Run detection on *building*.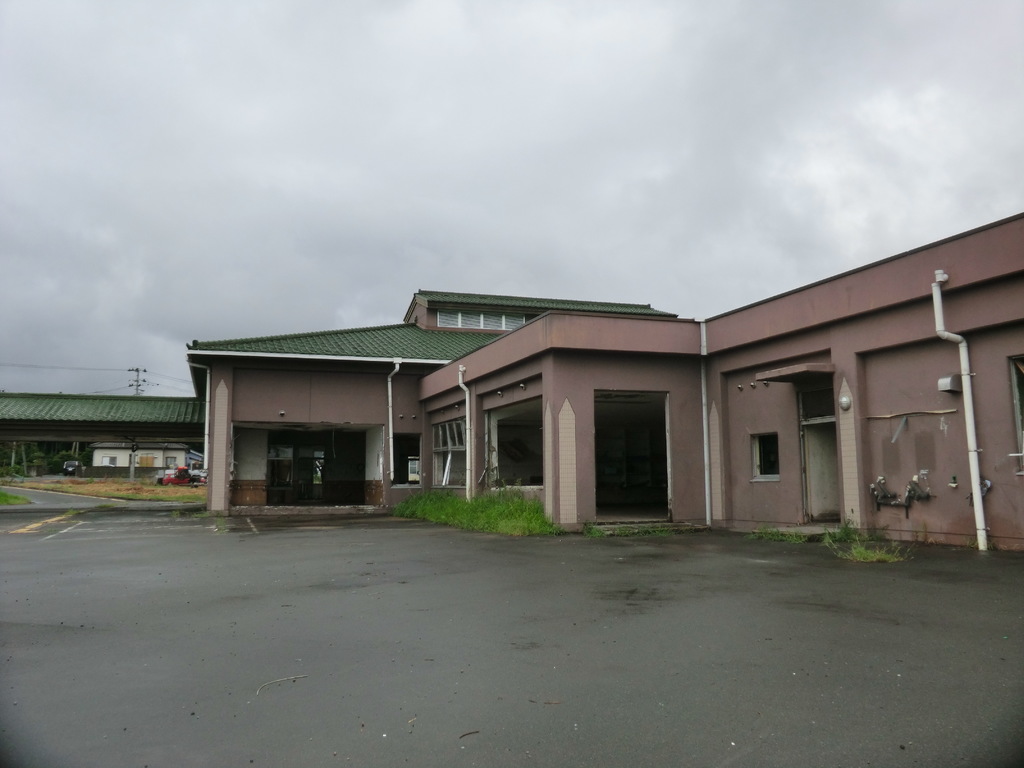
Result: left=0, top=287, right=659, bottom=512.
